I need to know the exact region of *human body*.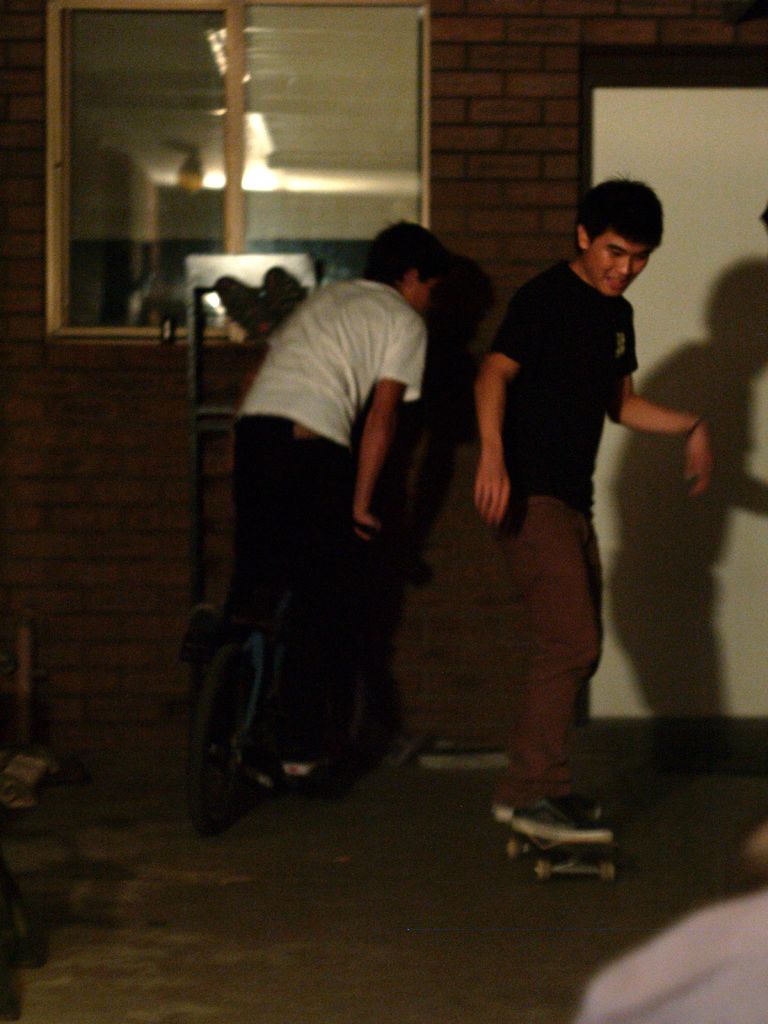
Region: <region>232, 213, 453, 790</region>.
